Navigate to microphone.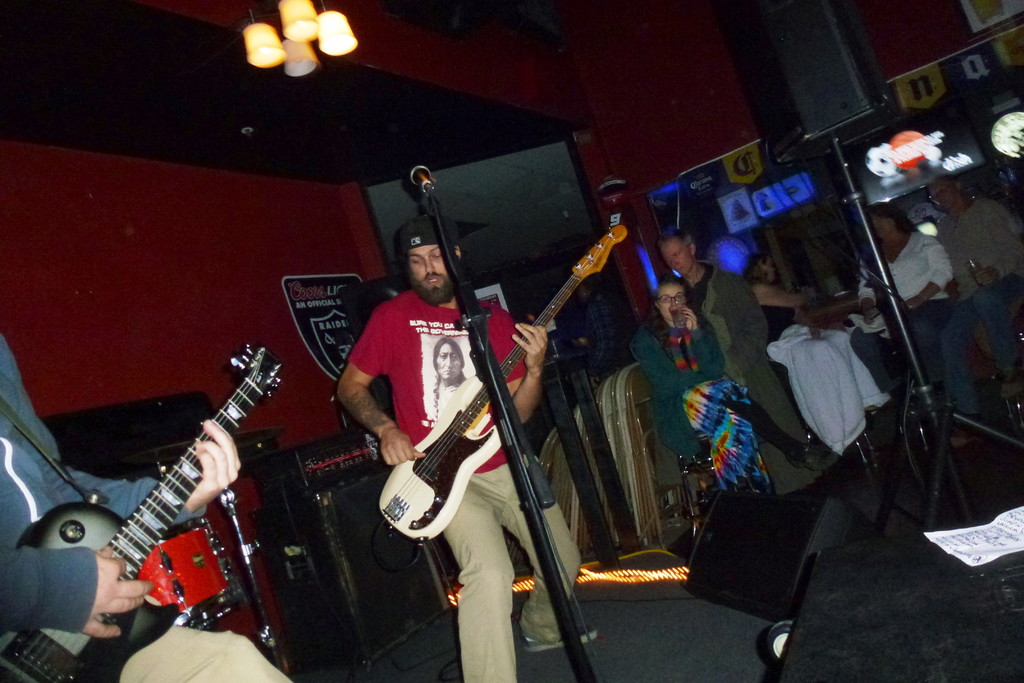
Navigation target: (x1=408, y1=161, x2=431, y2=188).
